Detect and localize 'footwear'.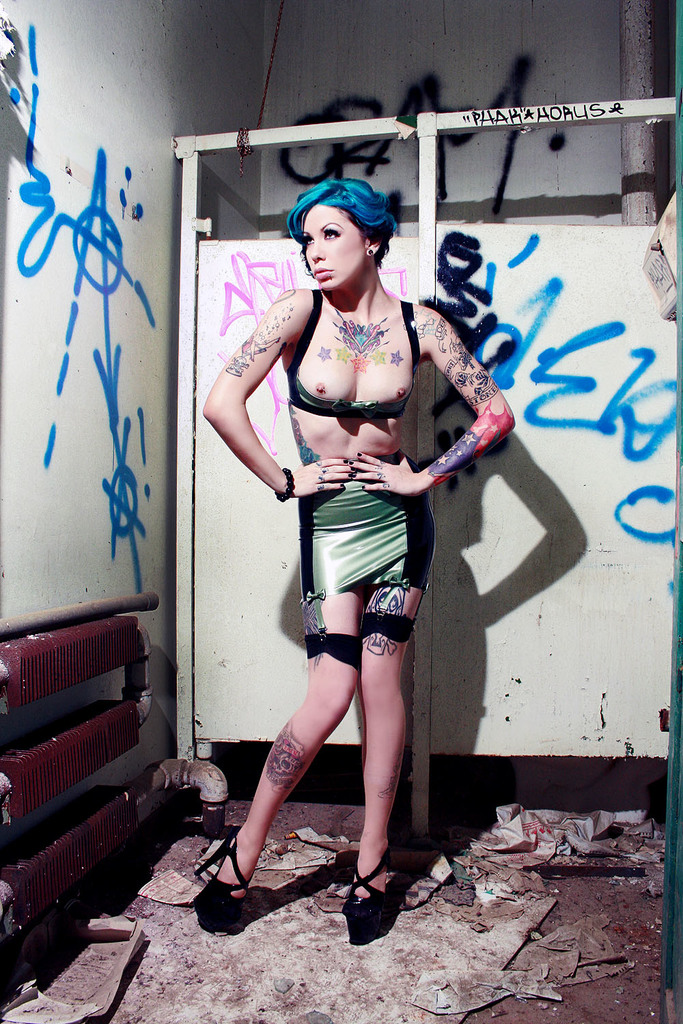
Localized at x1=342 y1=852 x2=413 y2=948.
